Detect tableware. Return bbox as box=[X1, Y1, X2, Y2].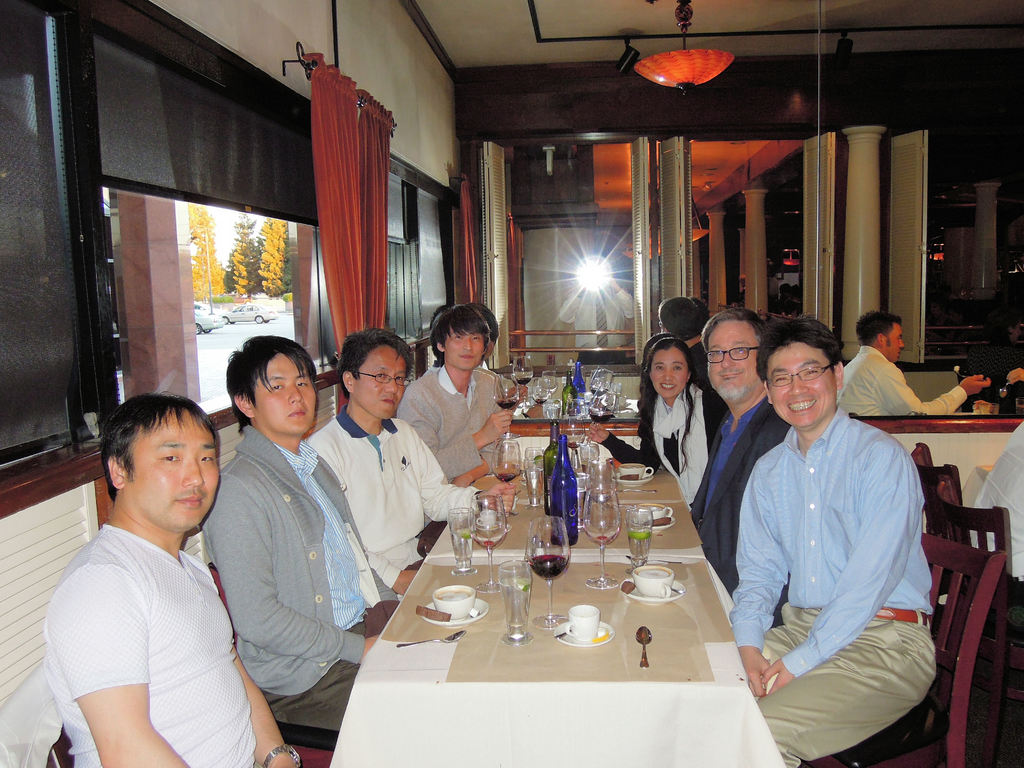
box=[627, 500, 654, 563].
